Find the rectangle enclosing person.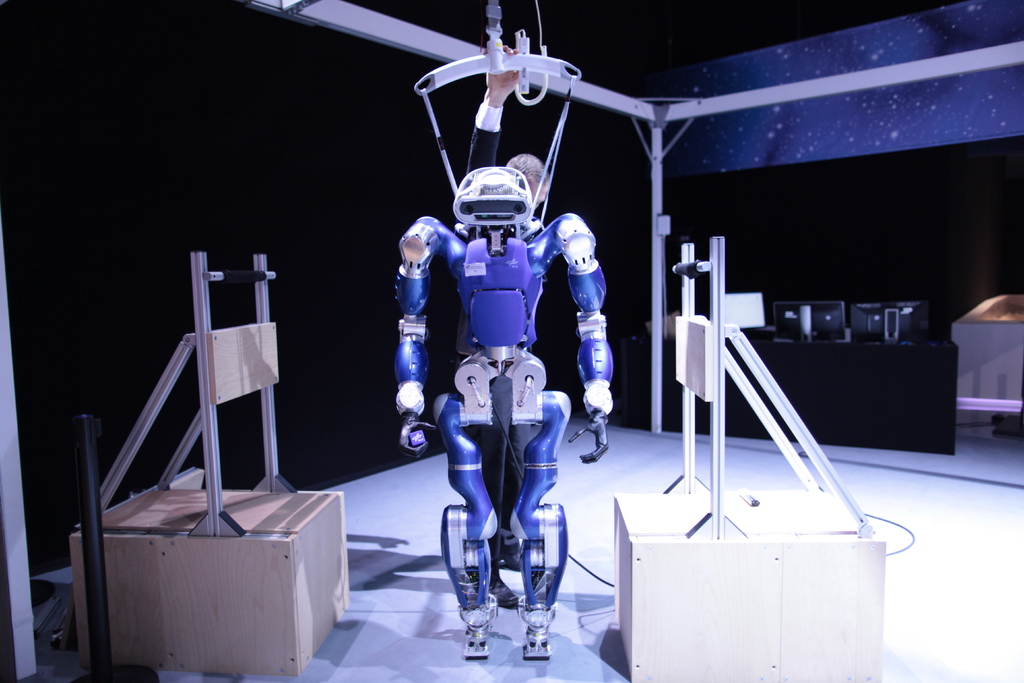
[x1=397, y1=166, x2=615, y2=662].
